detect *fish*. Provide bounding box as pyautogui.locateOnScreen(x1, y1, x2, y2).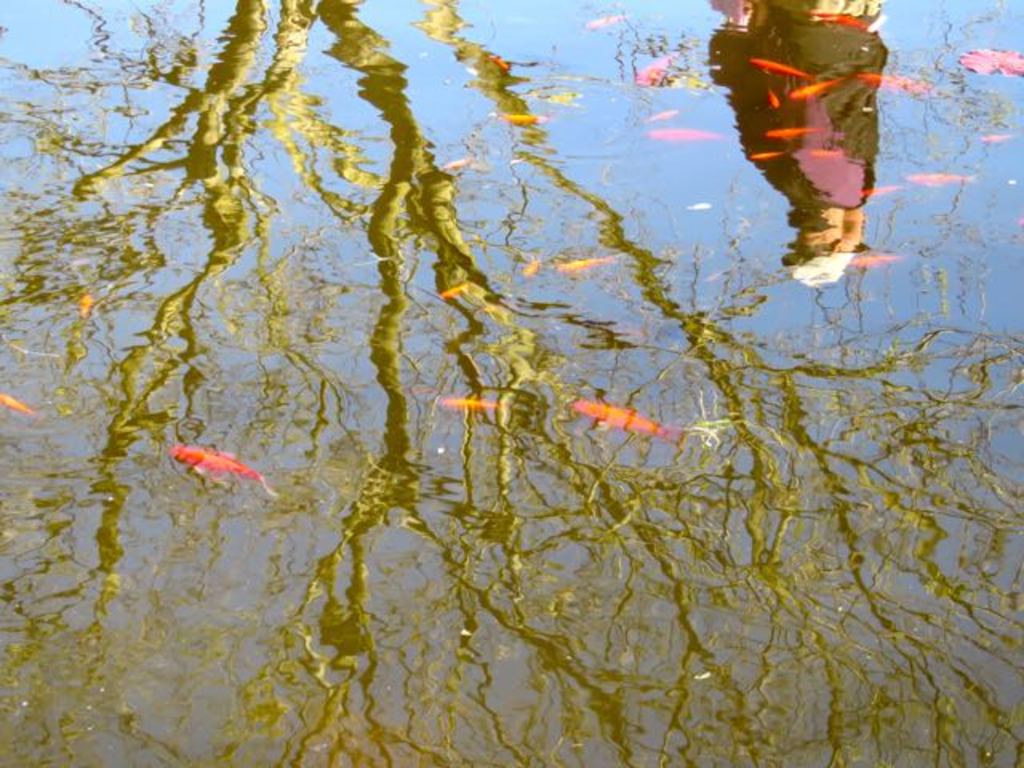
pyautogui.locateOnScreen(0, 392, 34, 416).
